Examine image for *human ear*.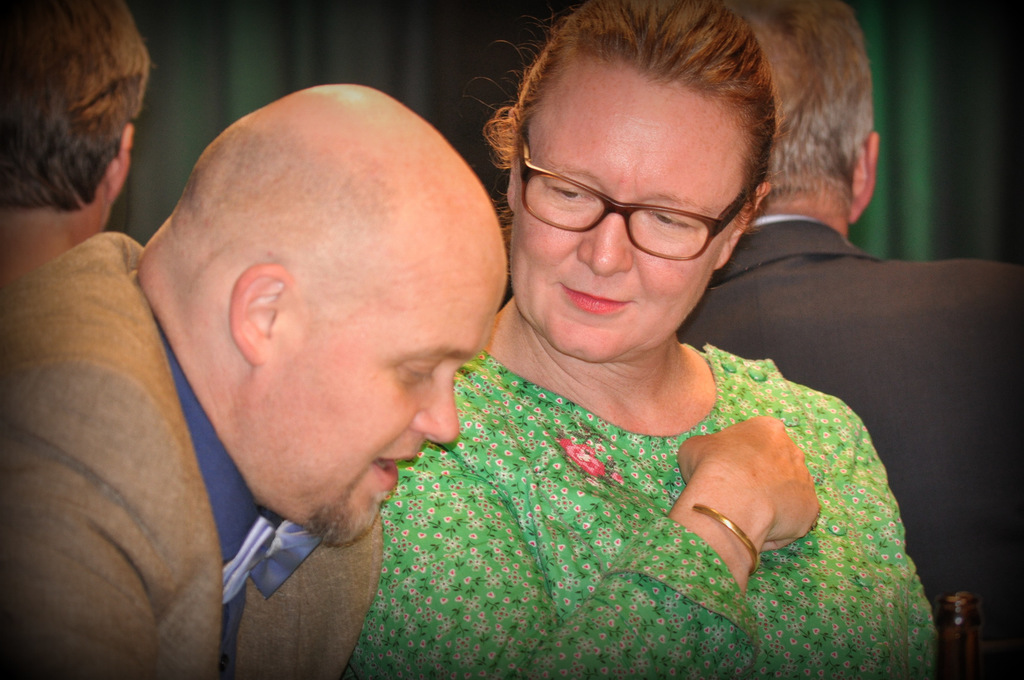
Examination result: 851,129,881,222.
